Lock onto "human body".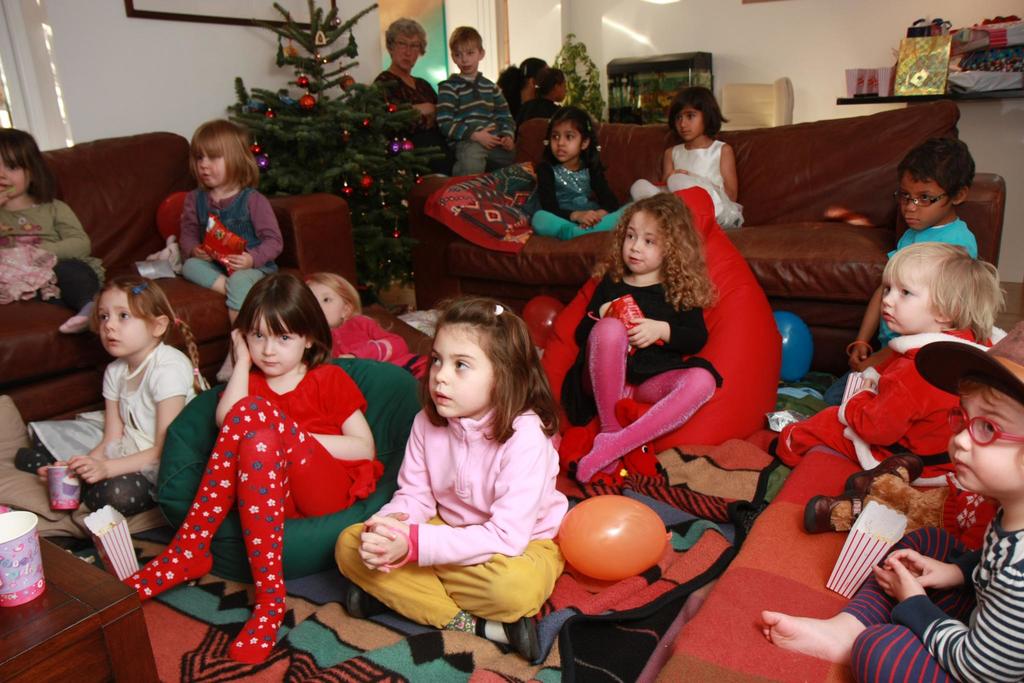
Locked: [left=763, top=313, right=1021, bottom=682].
